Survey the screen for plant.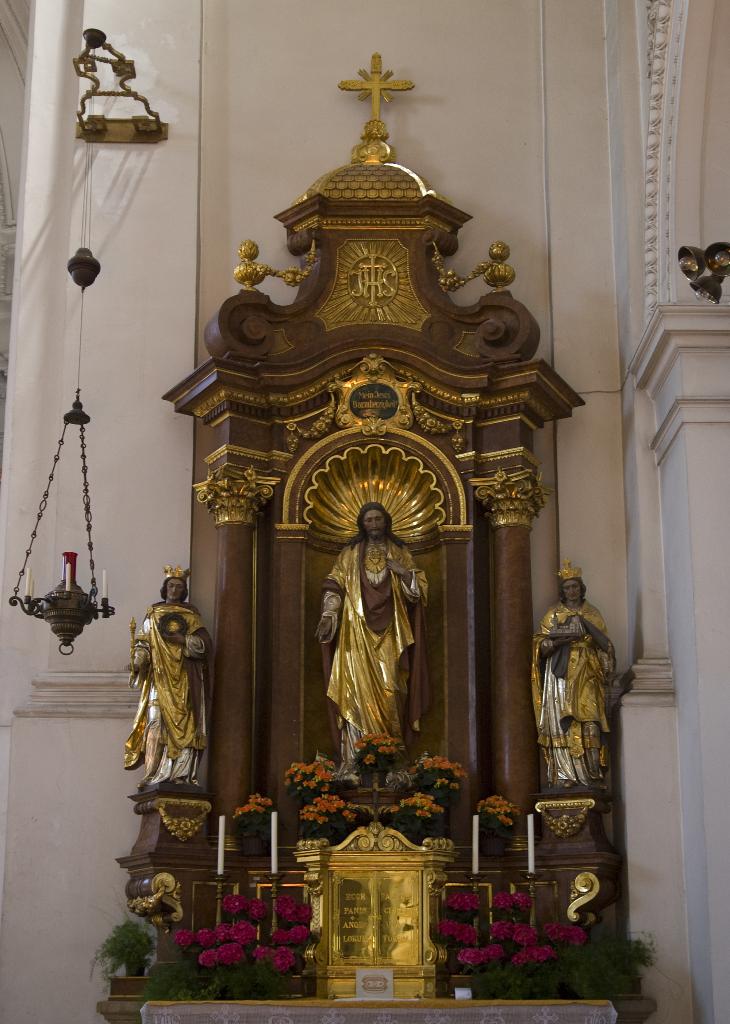
Survey found: rect(273, 746, 331, 811).
